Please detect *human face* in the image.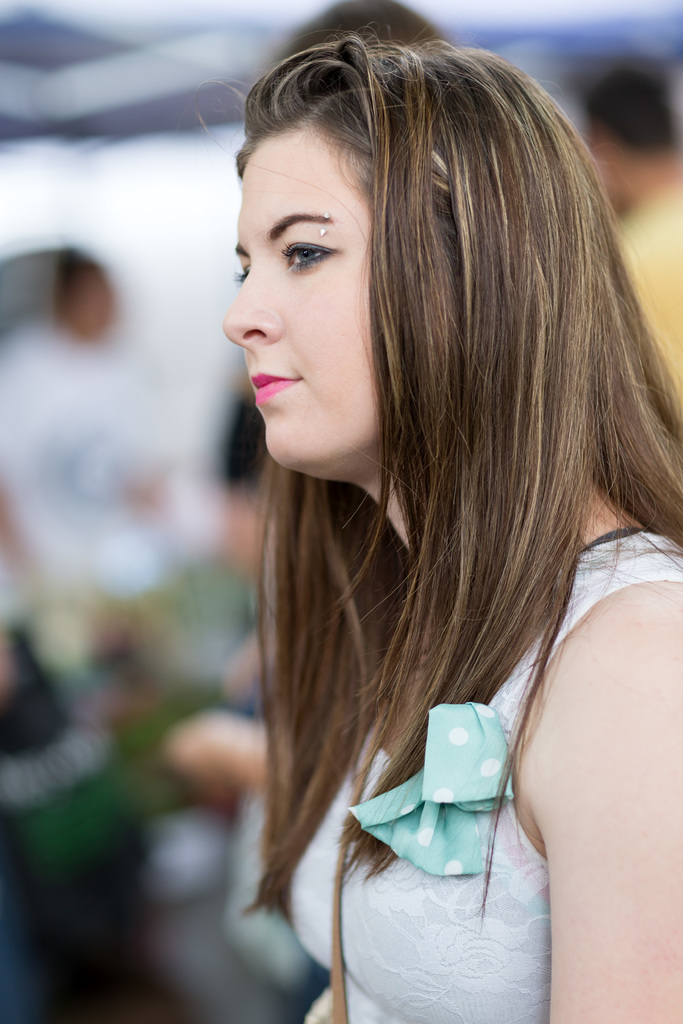
BBox(222, 113, 387, 465).
